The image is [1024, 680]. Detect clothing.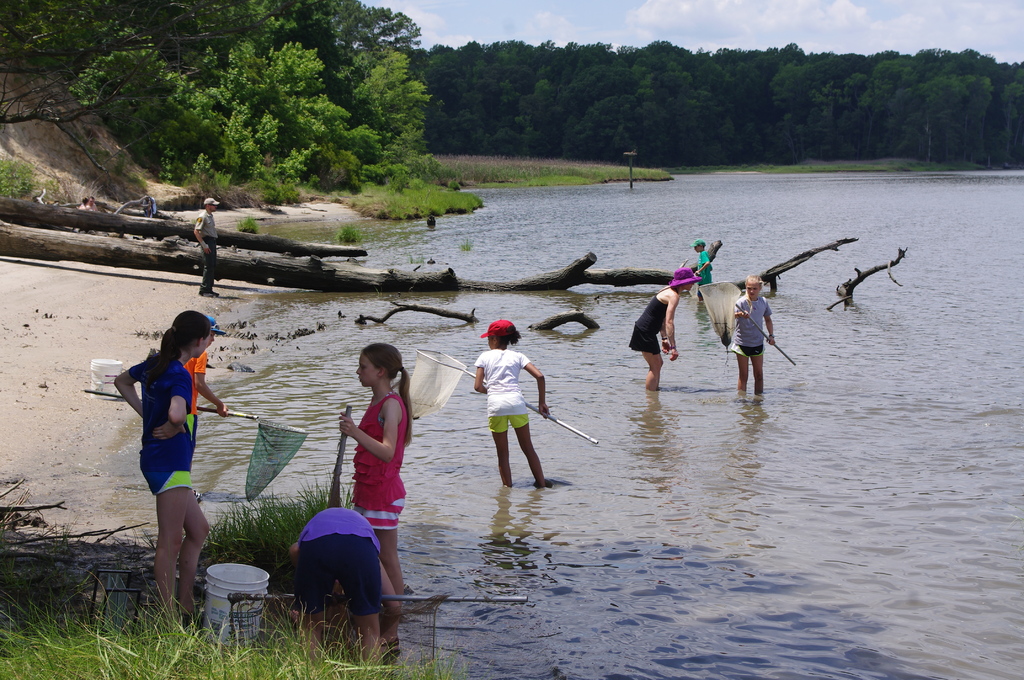
Detection: x1=114 y1=341 x2=195 y2=499.
